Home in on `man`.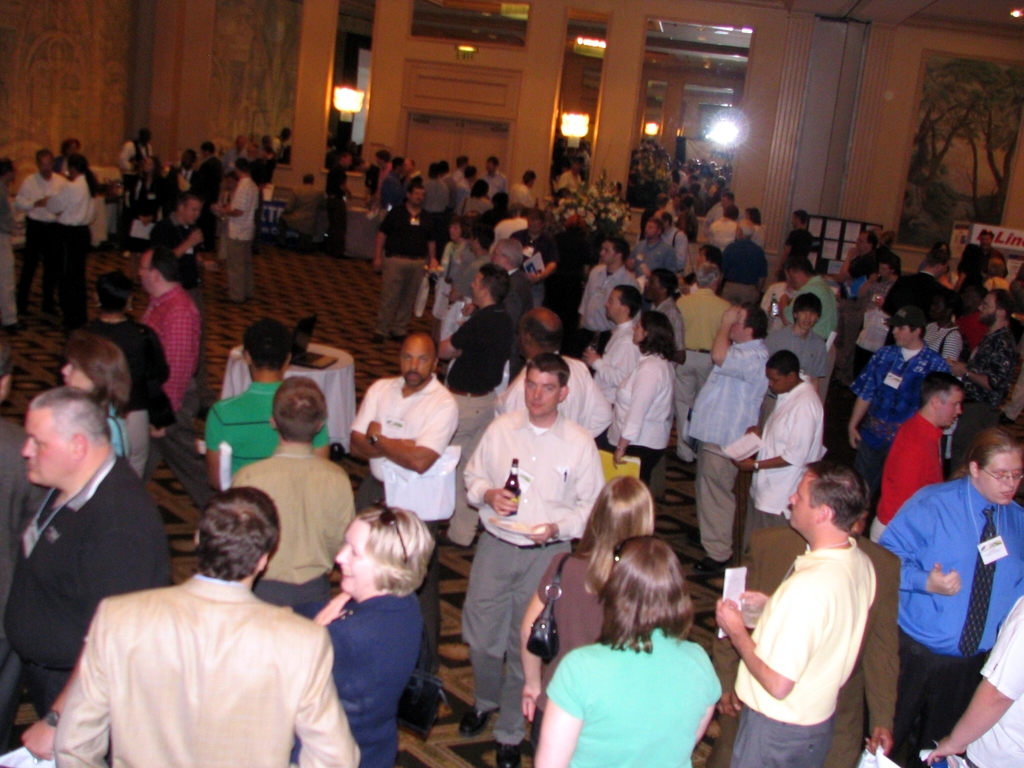
Homed in at (x1=876, y1=430, x2=1023, y2=767).
